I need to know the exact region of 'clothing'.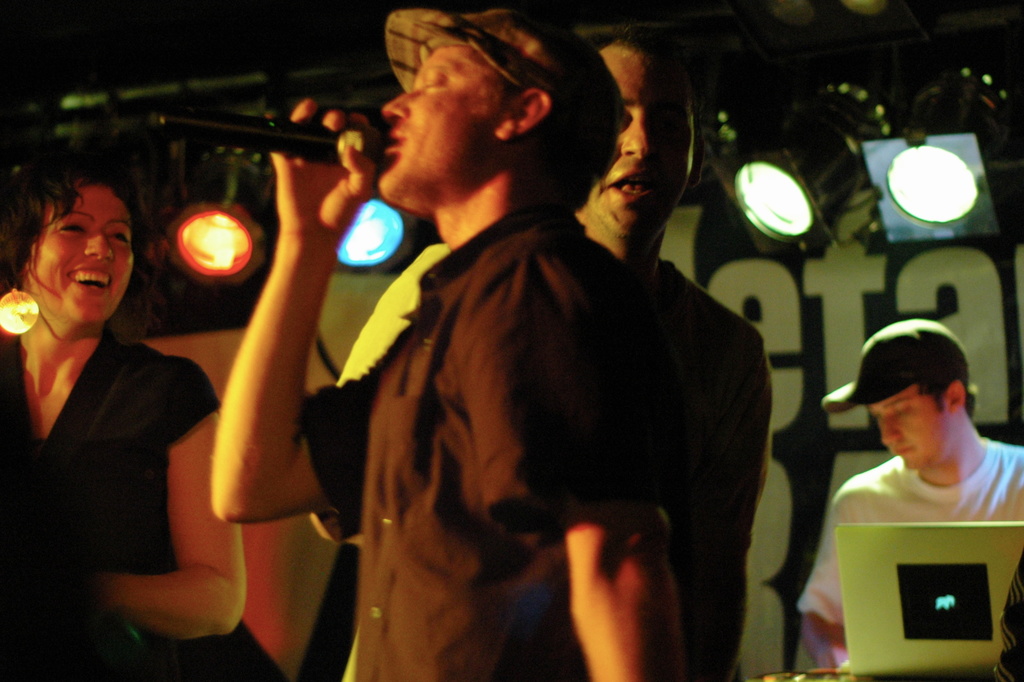
Region: 809:421:1023:681.
